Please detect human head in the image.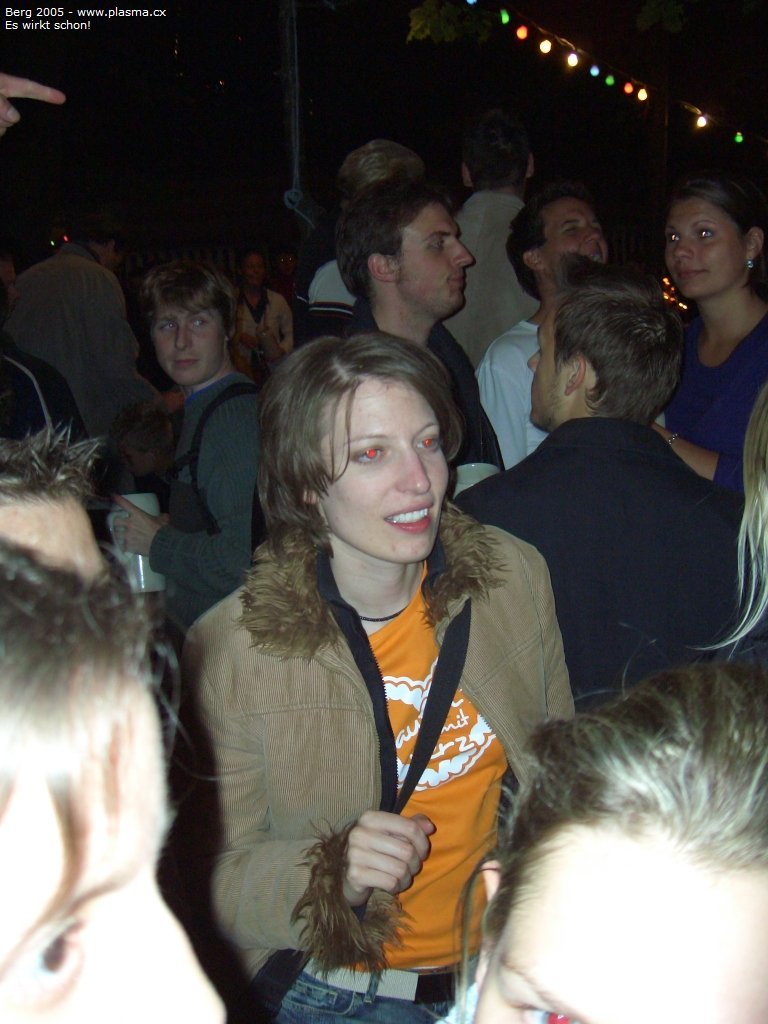
[0,529,227,1023].
